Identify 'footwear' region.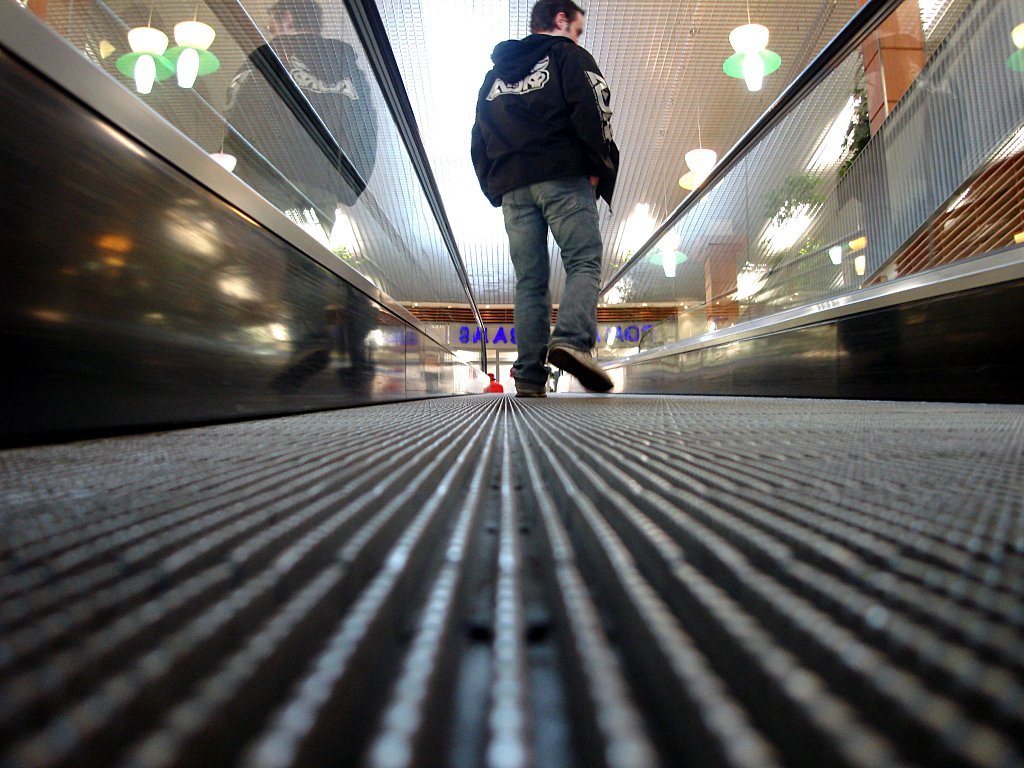
Region: [550, 344, 616, 396].
